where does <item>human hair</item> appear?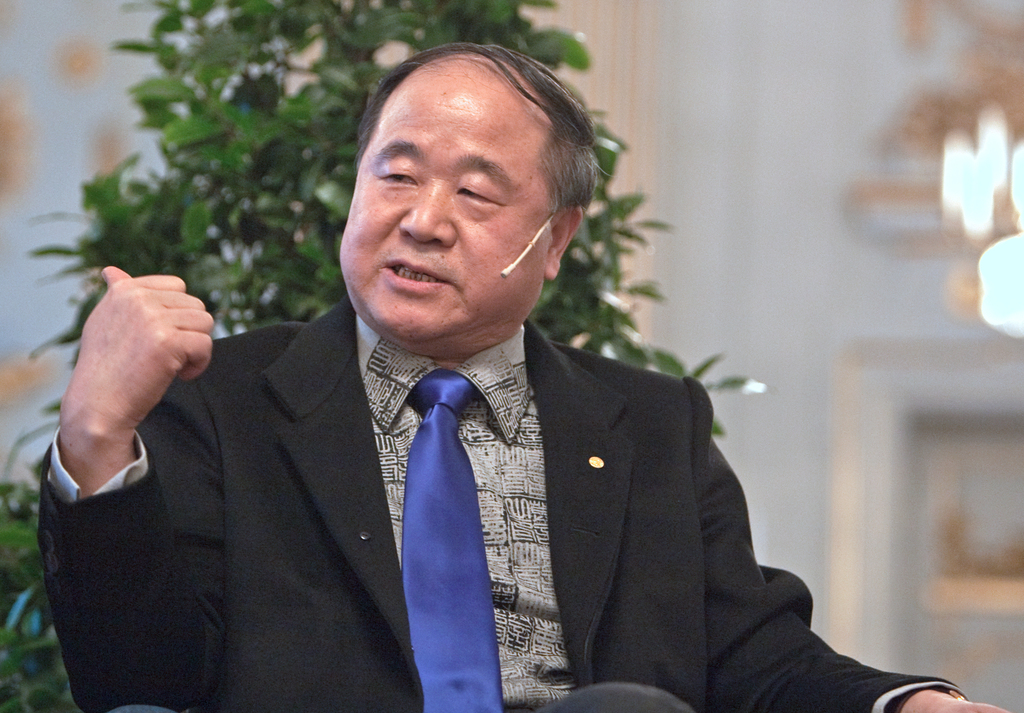
Appears at BBox(346, 40, 584, 232).
